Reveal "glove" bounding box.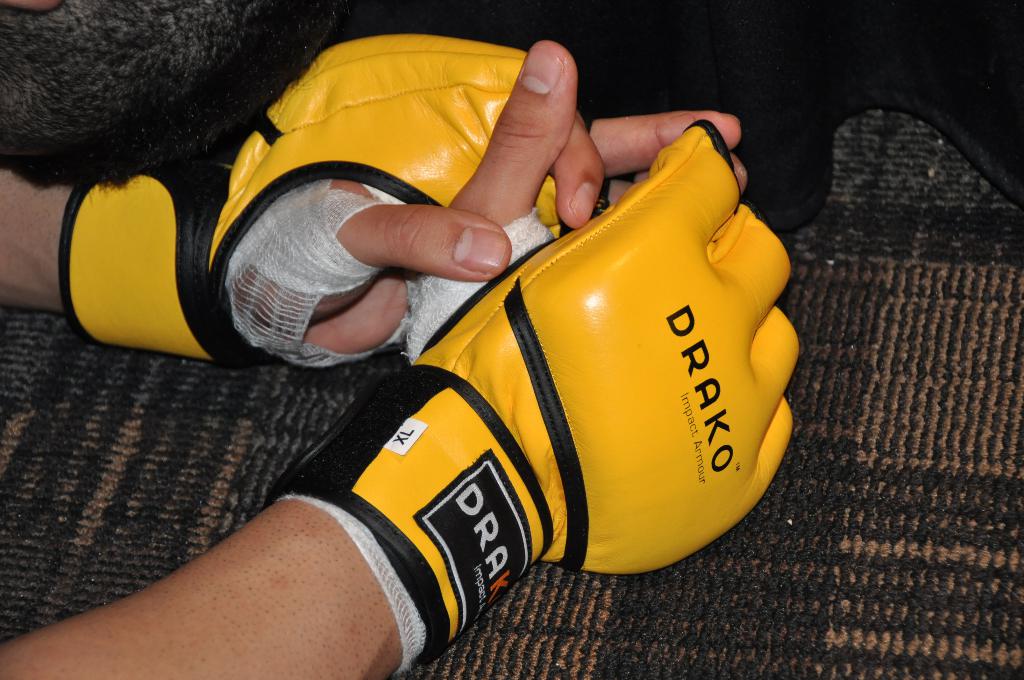
Revealed: bbox=[266, 121, 799, 667].
